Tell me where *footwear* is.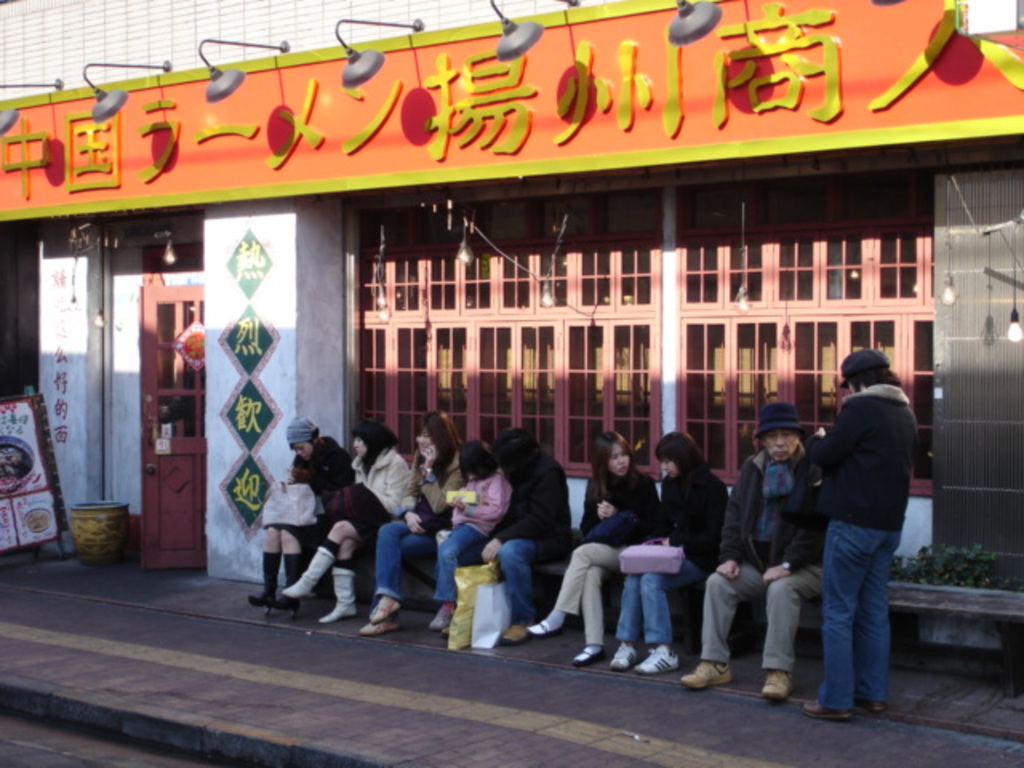
*footwear* is at [638,651,675,669].
